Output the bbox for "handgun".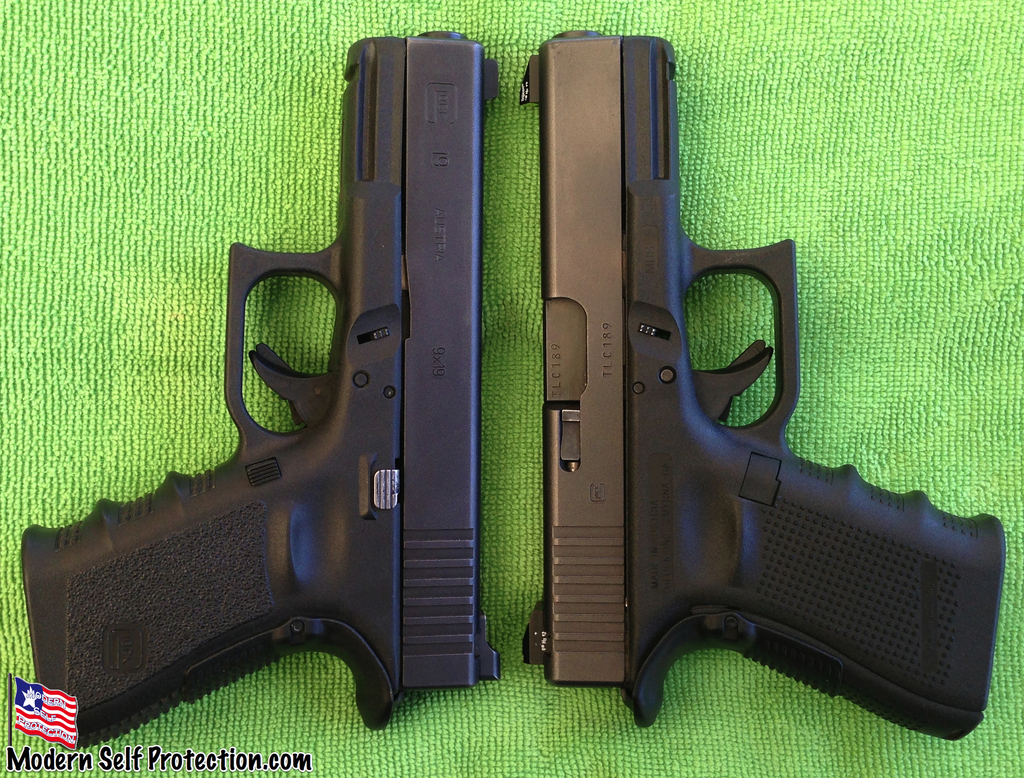
x1=21, y1=30, x2=499, y2=750.
